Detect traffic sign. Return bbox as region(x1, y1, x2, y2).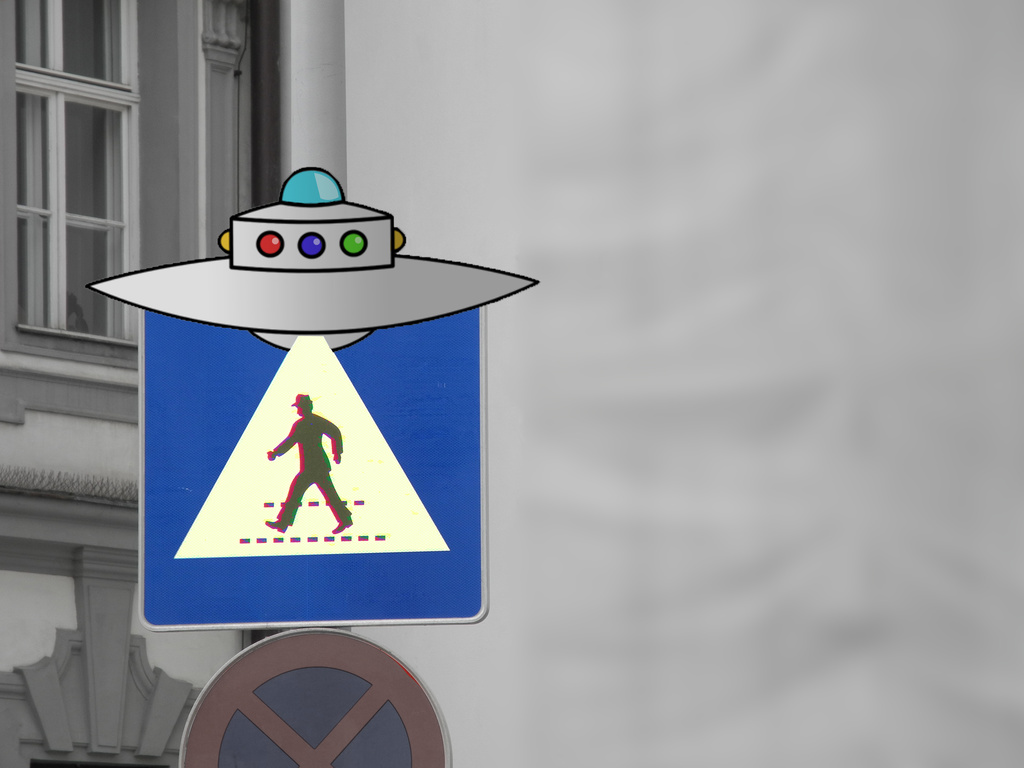
region(177, 622, 449, 767).
